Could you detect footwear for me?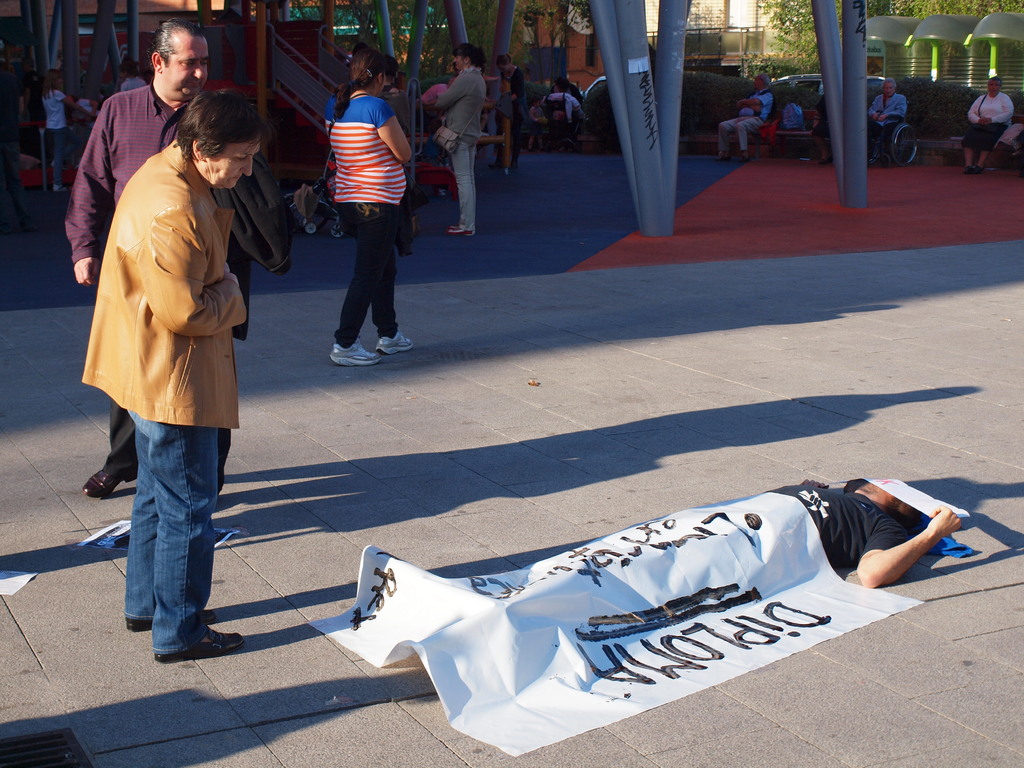
Detection result: [529,141,532,147].
